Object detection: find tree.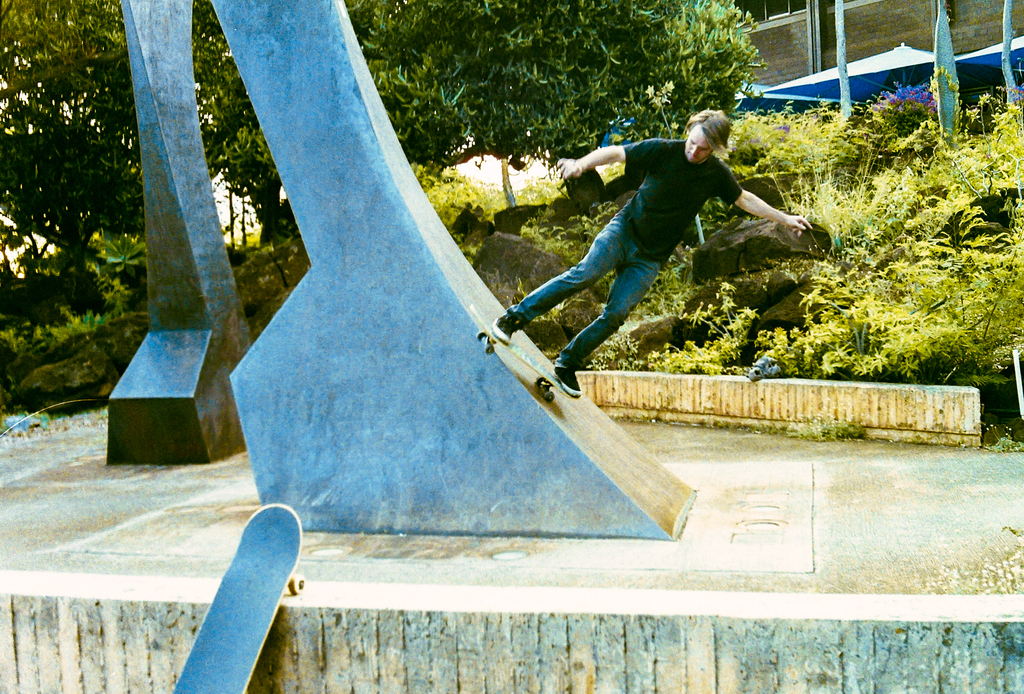
crop(342, 0, 765, 221).
